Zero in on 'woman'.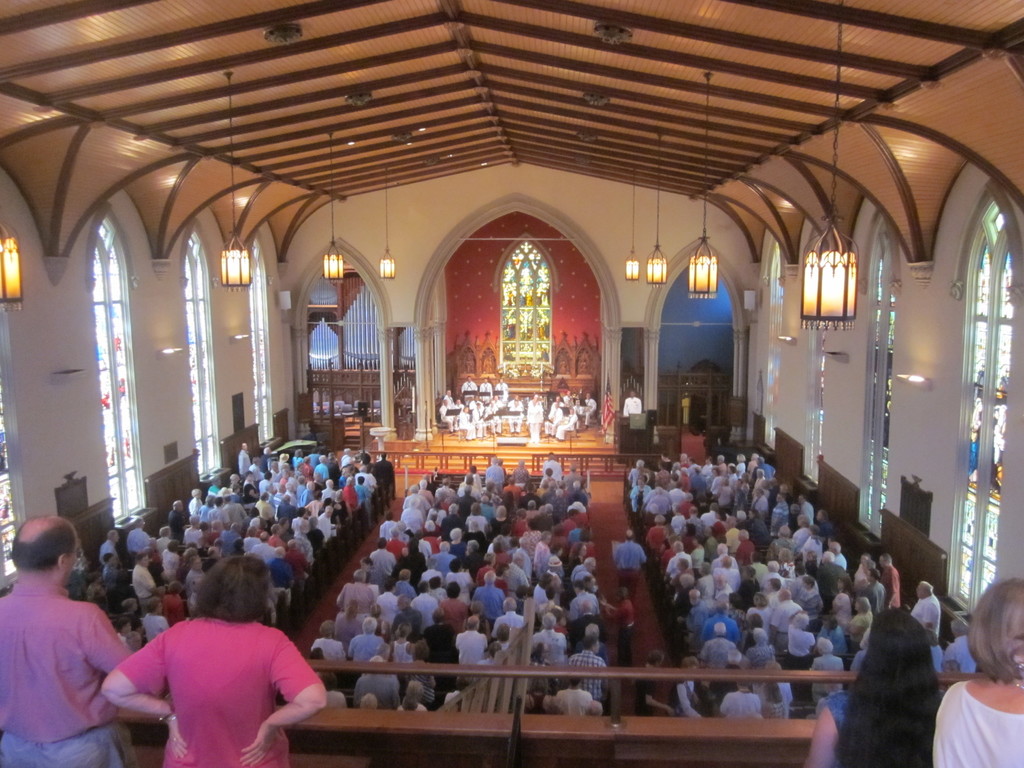
Zeroed in: <region>388, 623, 414, 665</region>.
